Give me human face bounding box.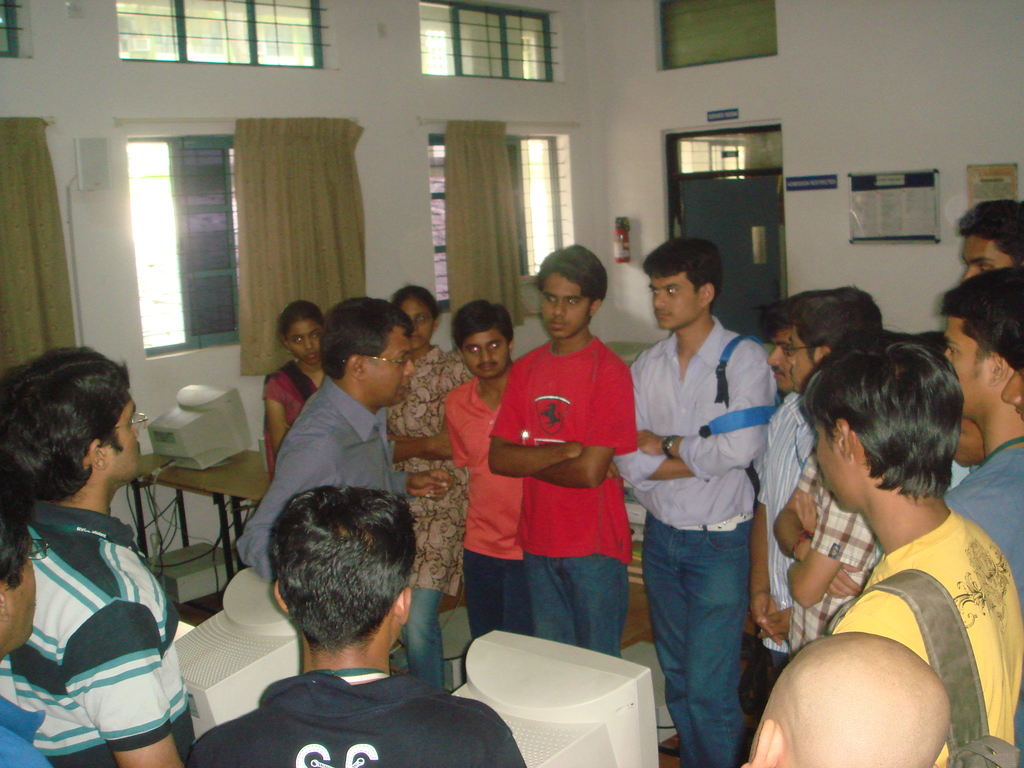
[959, 236, 1014, 273].
